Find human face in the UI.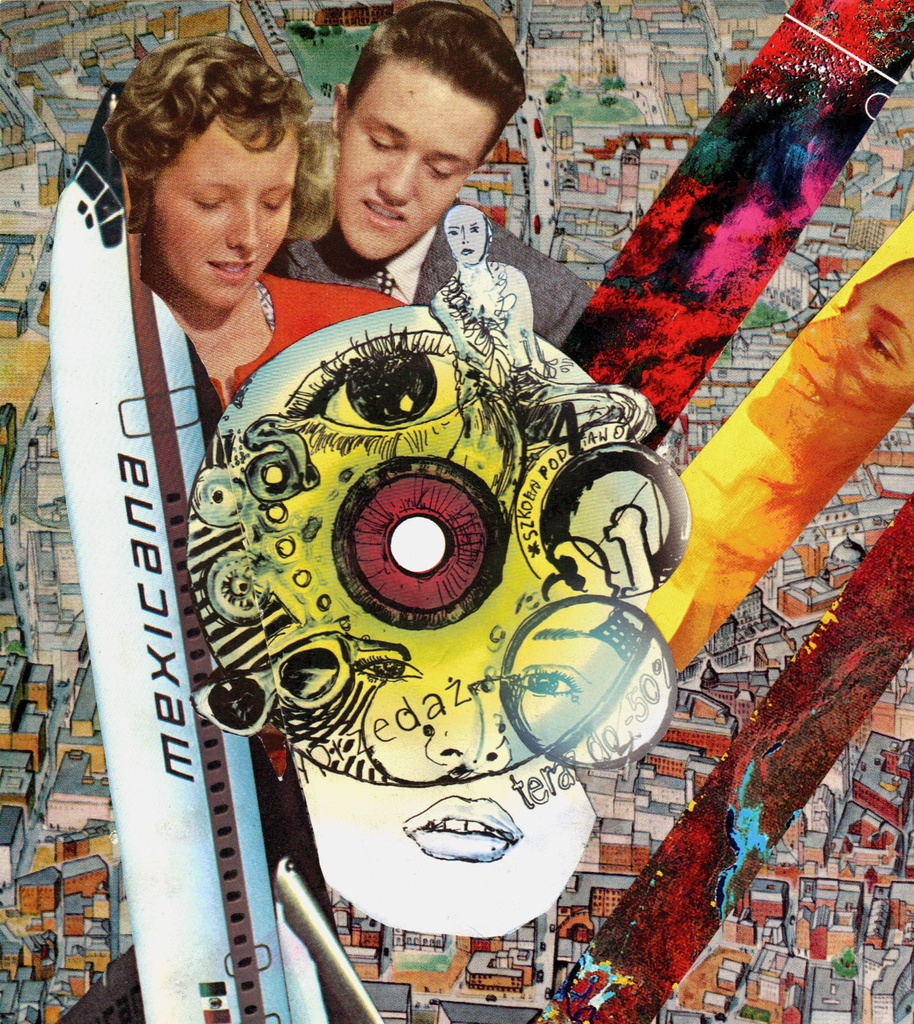
UI element at <box>749,257,913,468</box>.
